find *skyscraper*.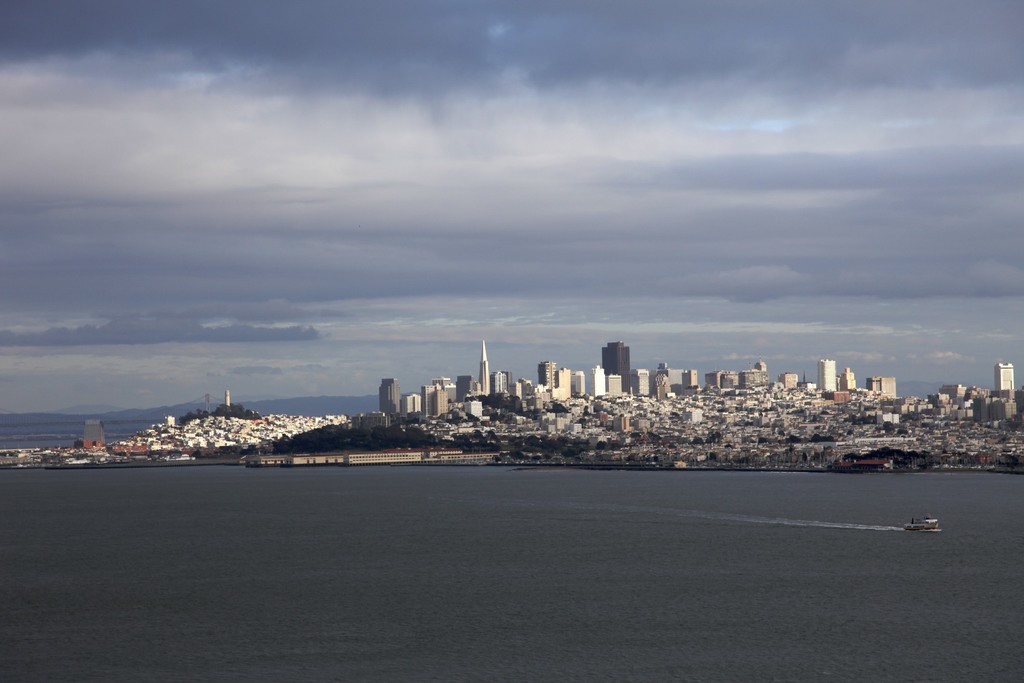
(x1=602, y1=340, x2=635, y2=395).
